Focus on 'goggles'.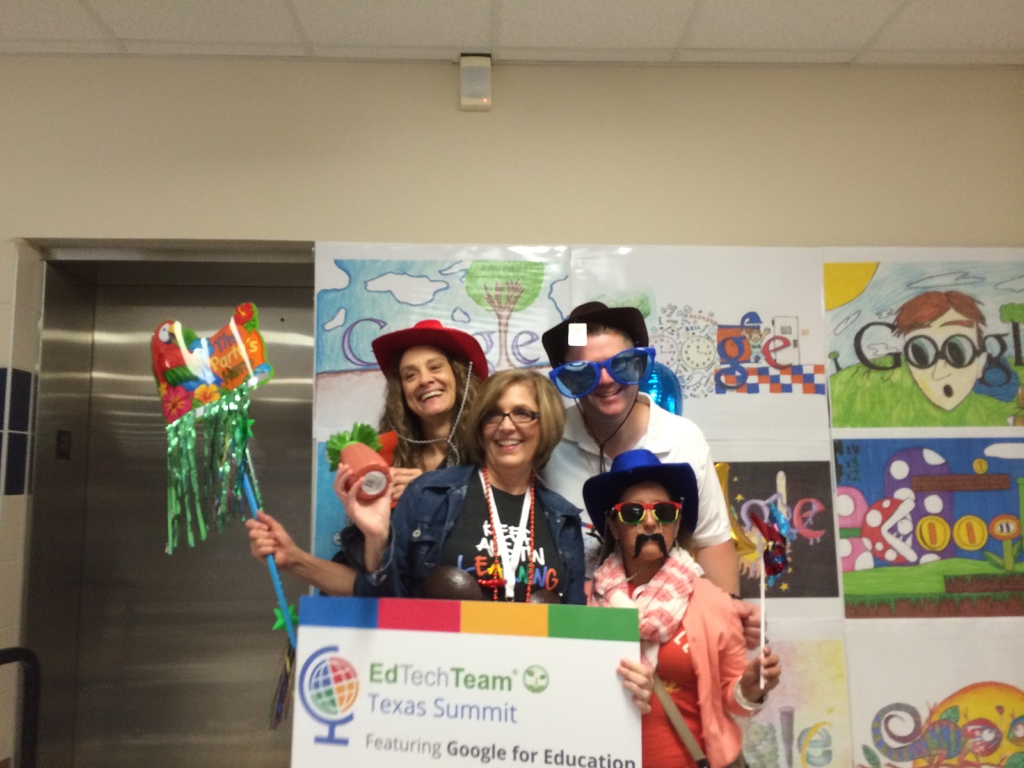
Focused at box(564, 346, 671, 410).
